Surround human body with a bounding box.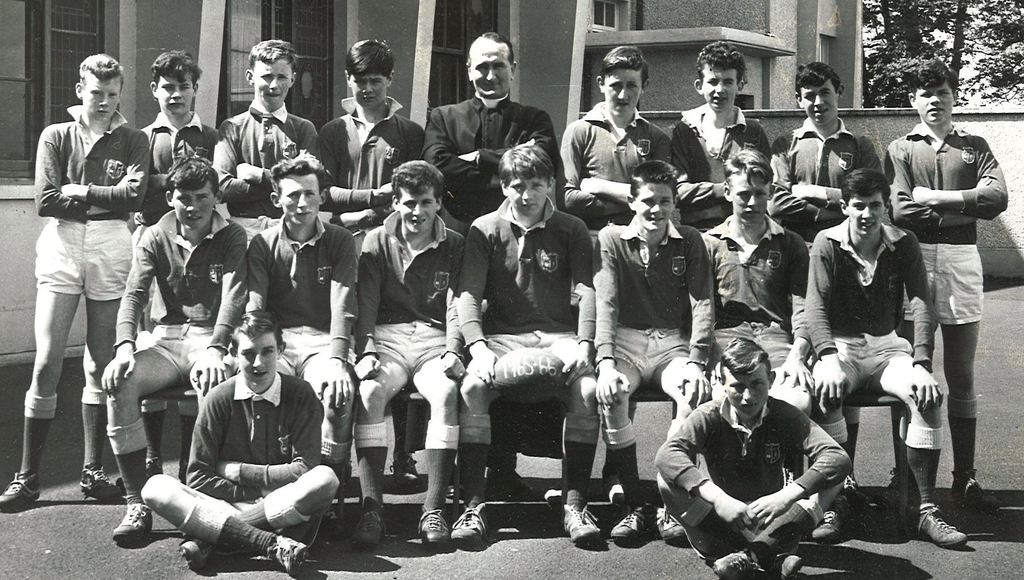
(815,220,967,558).
